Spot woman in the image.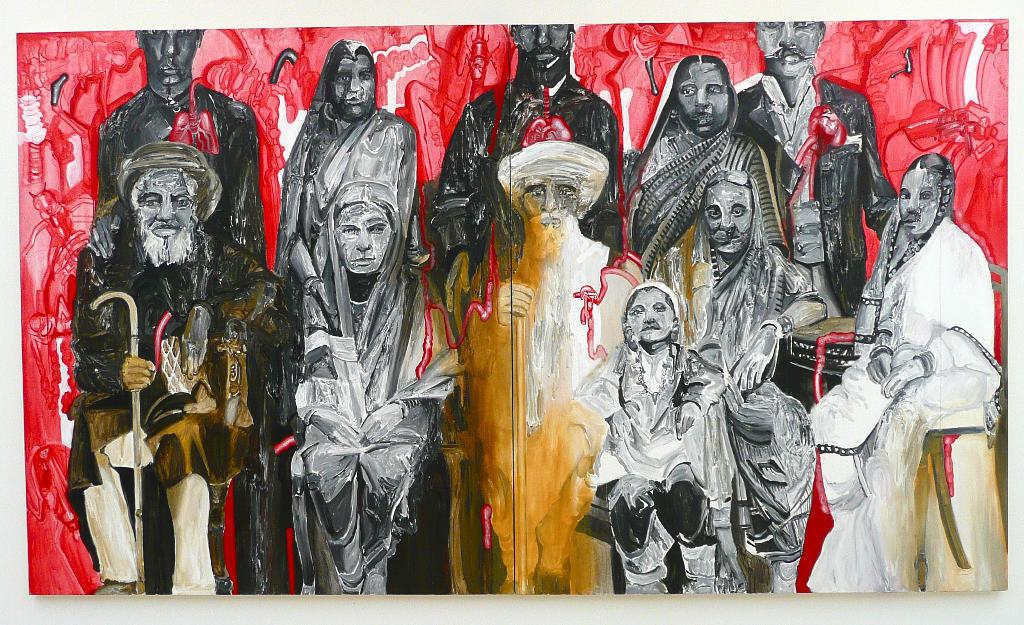
woman found at x1=639 y1=167 x2=828 y2=597.
